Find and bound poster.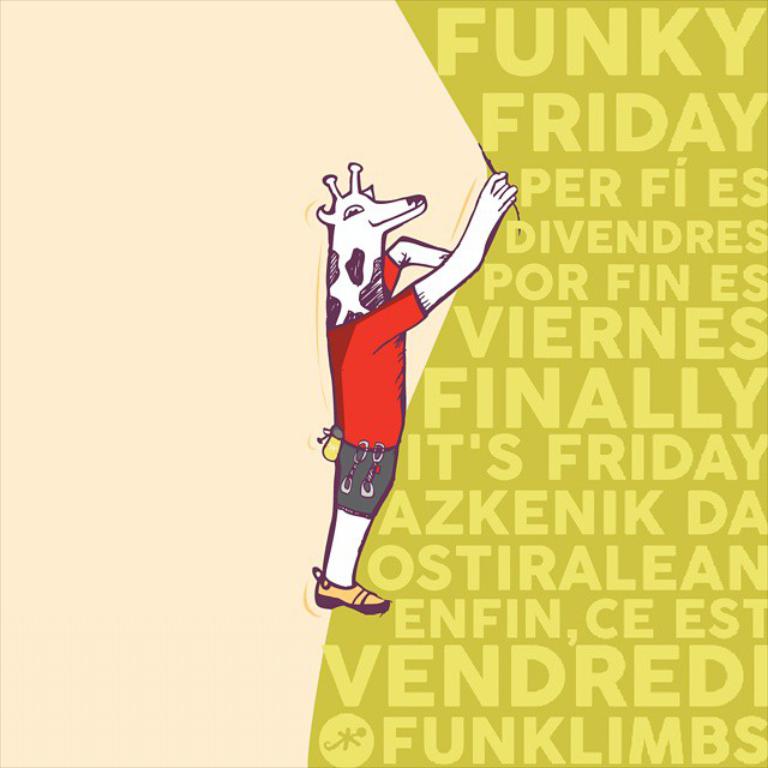
Bound: box=[0, 0, 767, 767].
